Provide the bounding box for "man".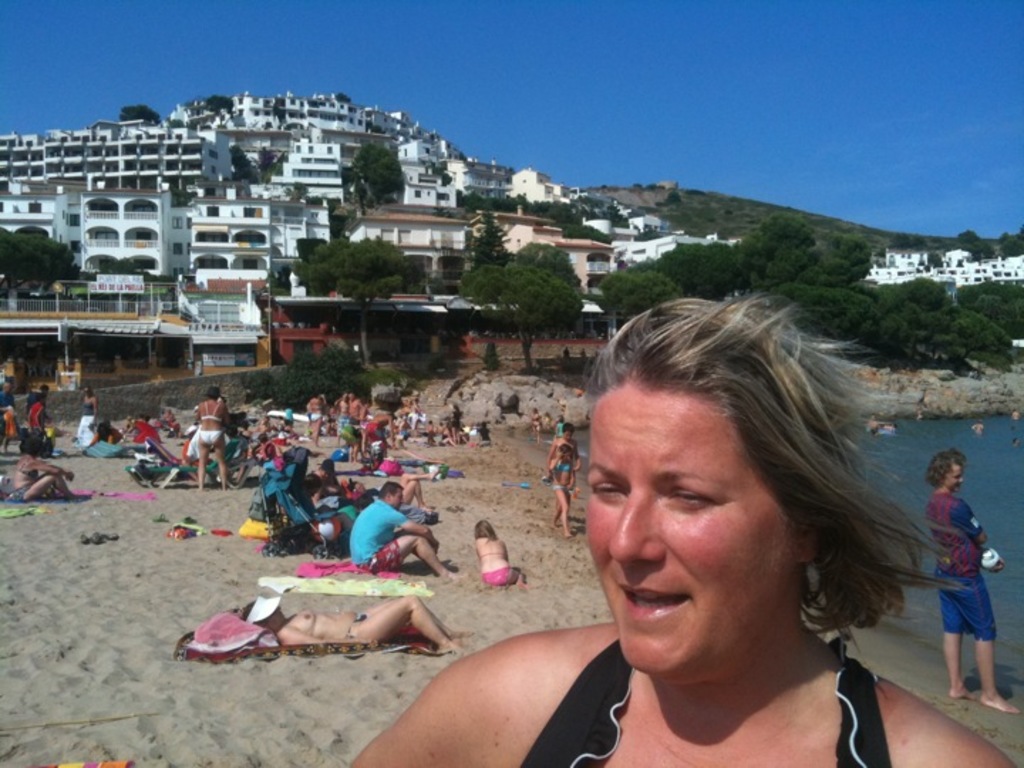
x1=348 y1=484 x2=462 y2=577.
